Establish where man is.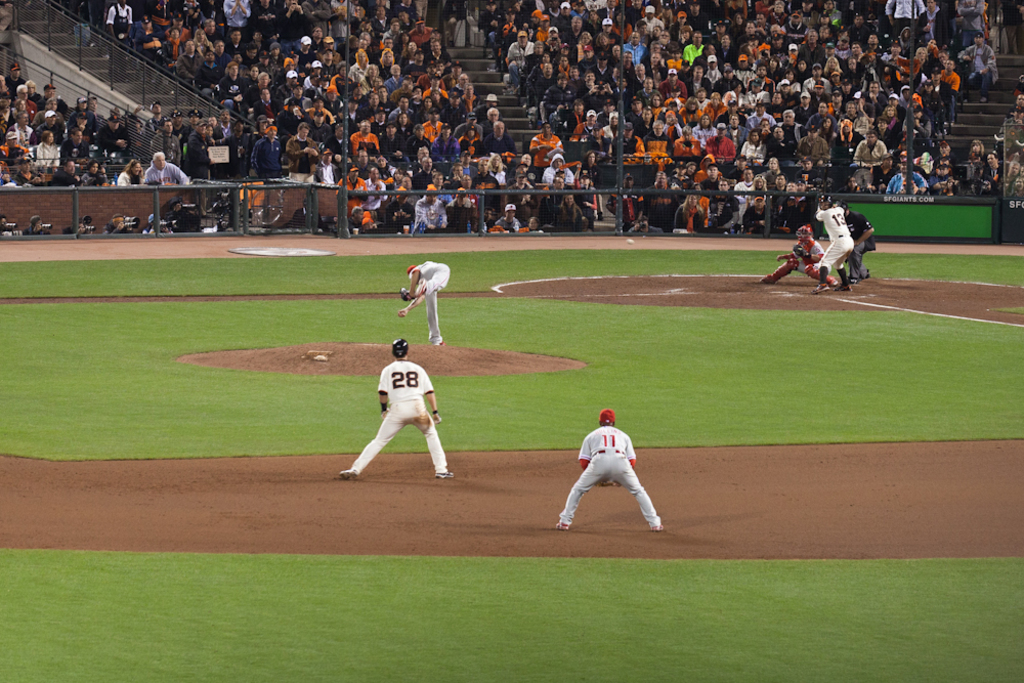
Established at <bbox>702, 54, 727, 88</bbox>.
